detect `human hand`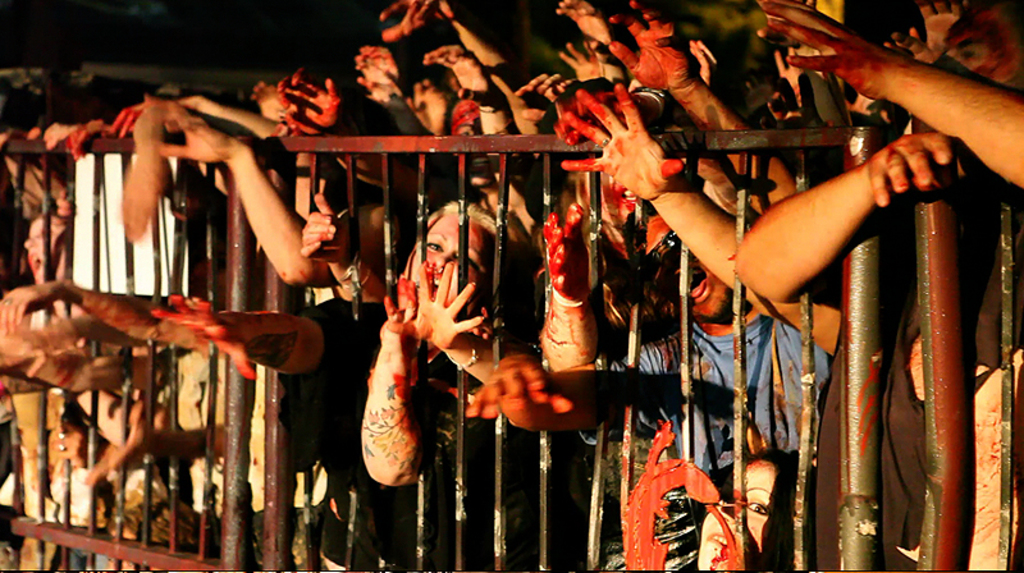
[419,41,490,91]
